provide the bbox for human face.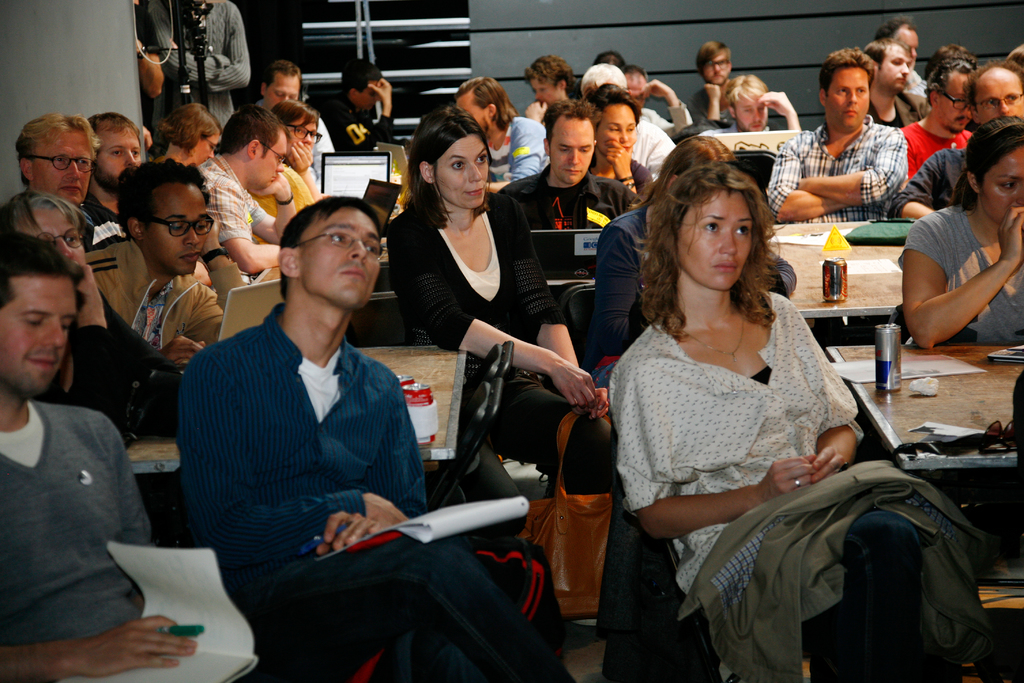
290, 110, 320, 154.
